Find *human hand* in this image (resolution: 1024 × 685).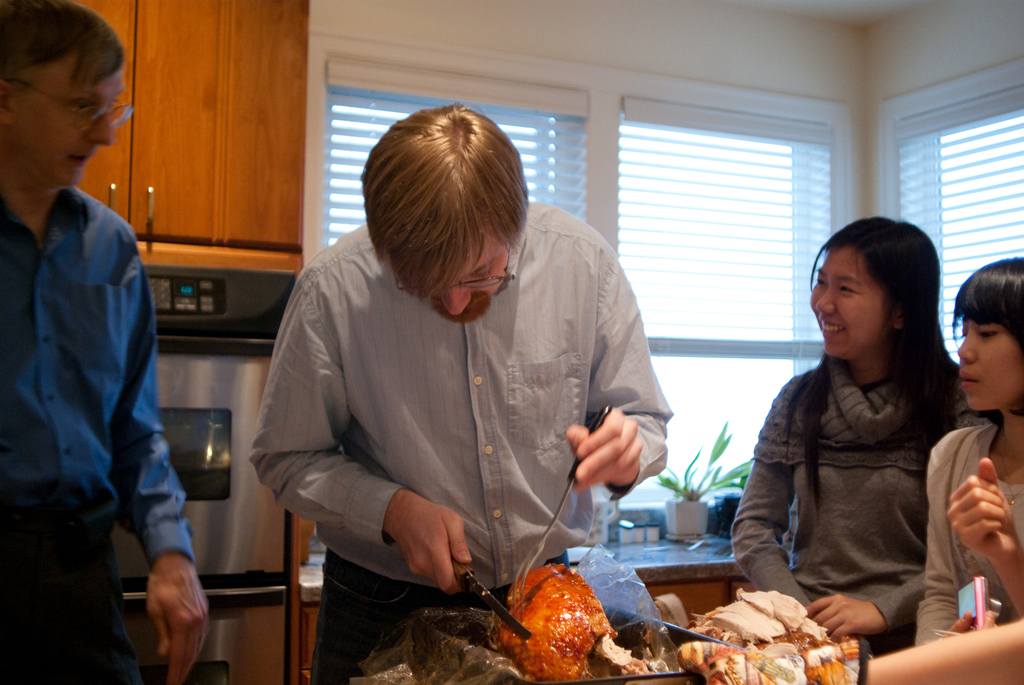
[left=390, top=492, right=478, bottom=593].
